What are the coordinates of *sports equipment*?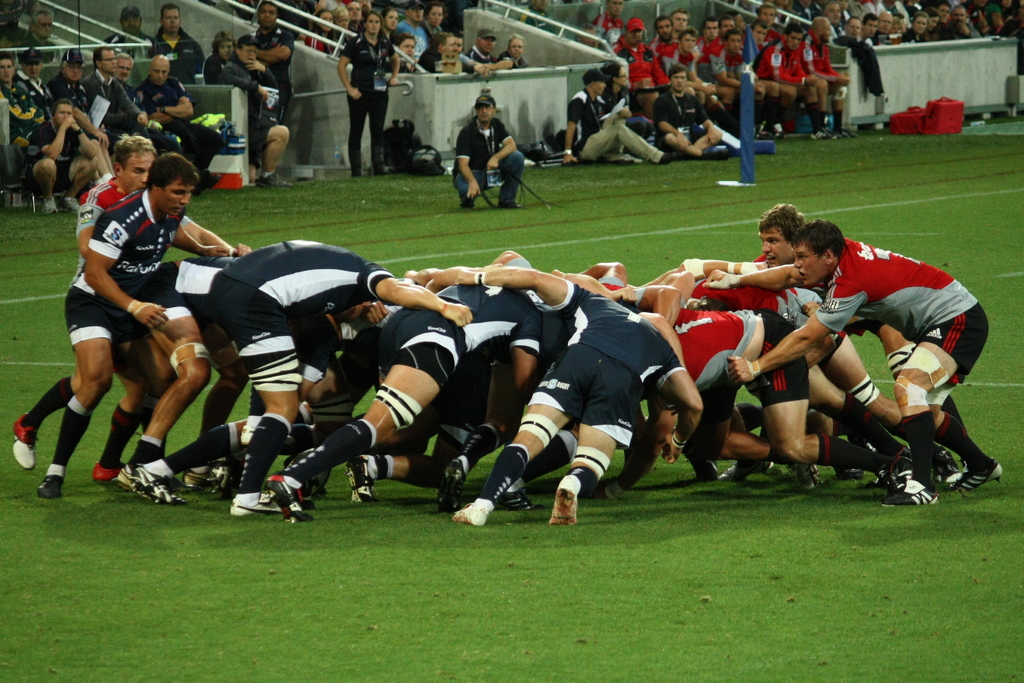
{"x1": 548, "y1": 475, "x2": 584, "y2": 527}.
